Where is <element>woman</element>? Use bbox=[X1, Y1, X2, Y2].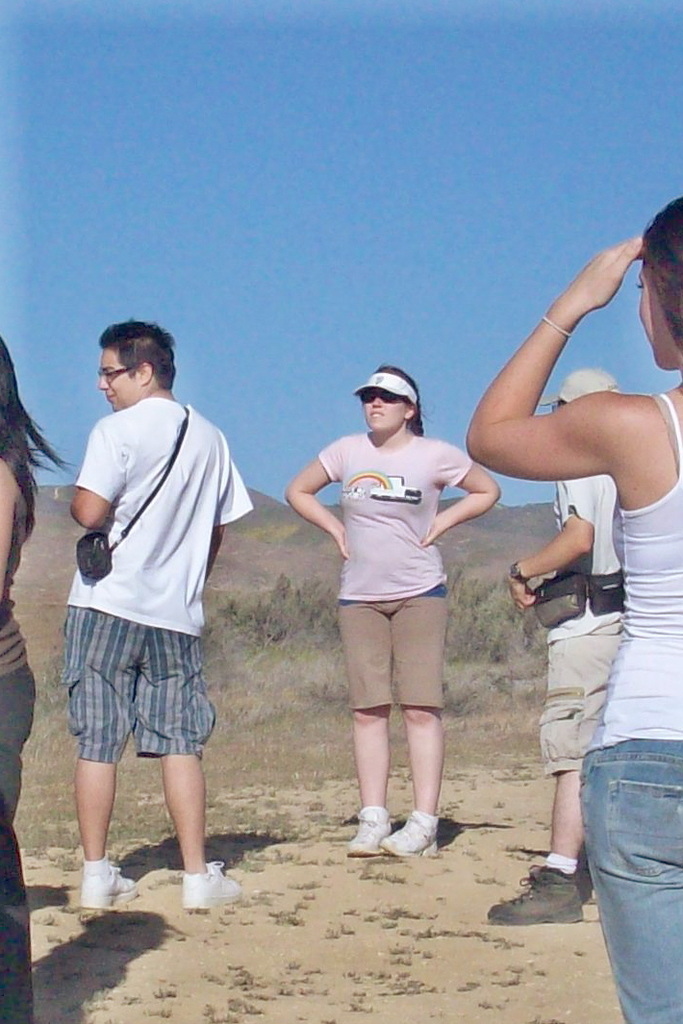
bbox=[0, 335, 81, 1023].
